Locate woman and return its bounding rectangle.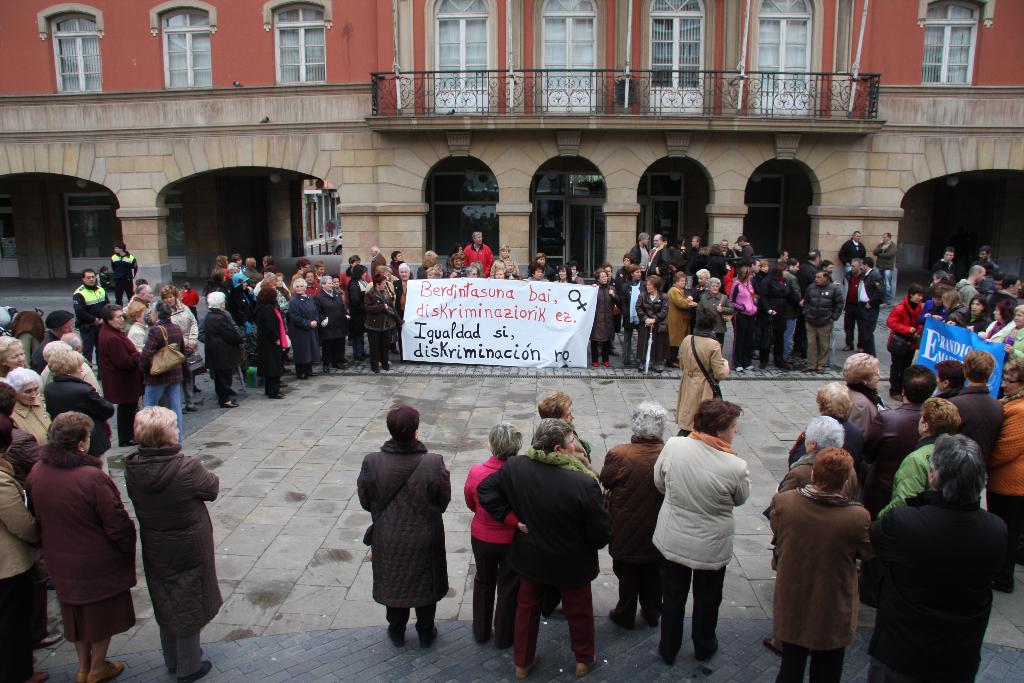
(left=687, top=245, right=708, bottom=293).
